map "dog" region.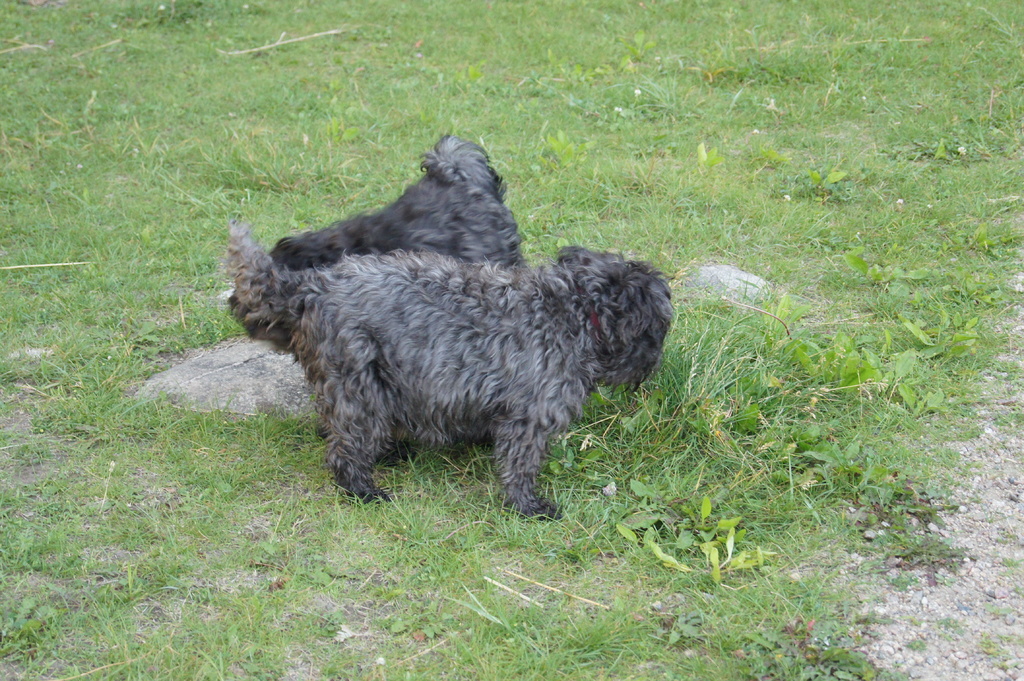
Mapped to left=229, top=135, right=525, bottom=303.
